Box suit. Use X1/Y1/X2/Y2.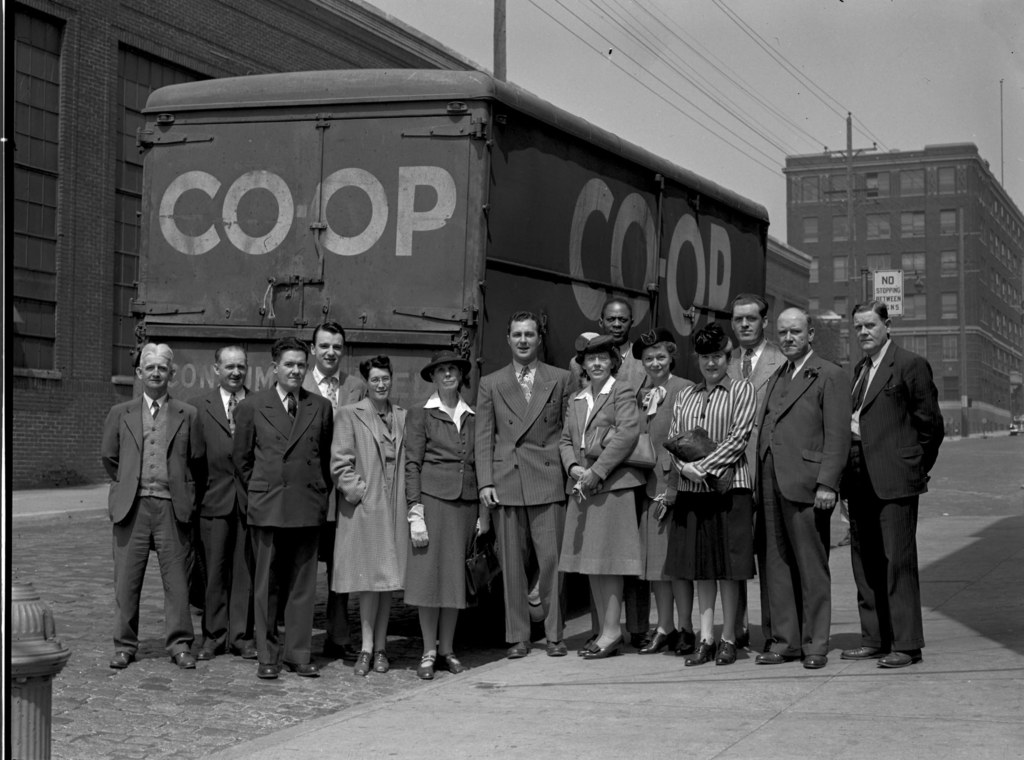
99/389/210/658.
